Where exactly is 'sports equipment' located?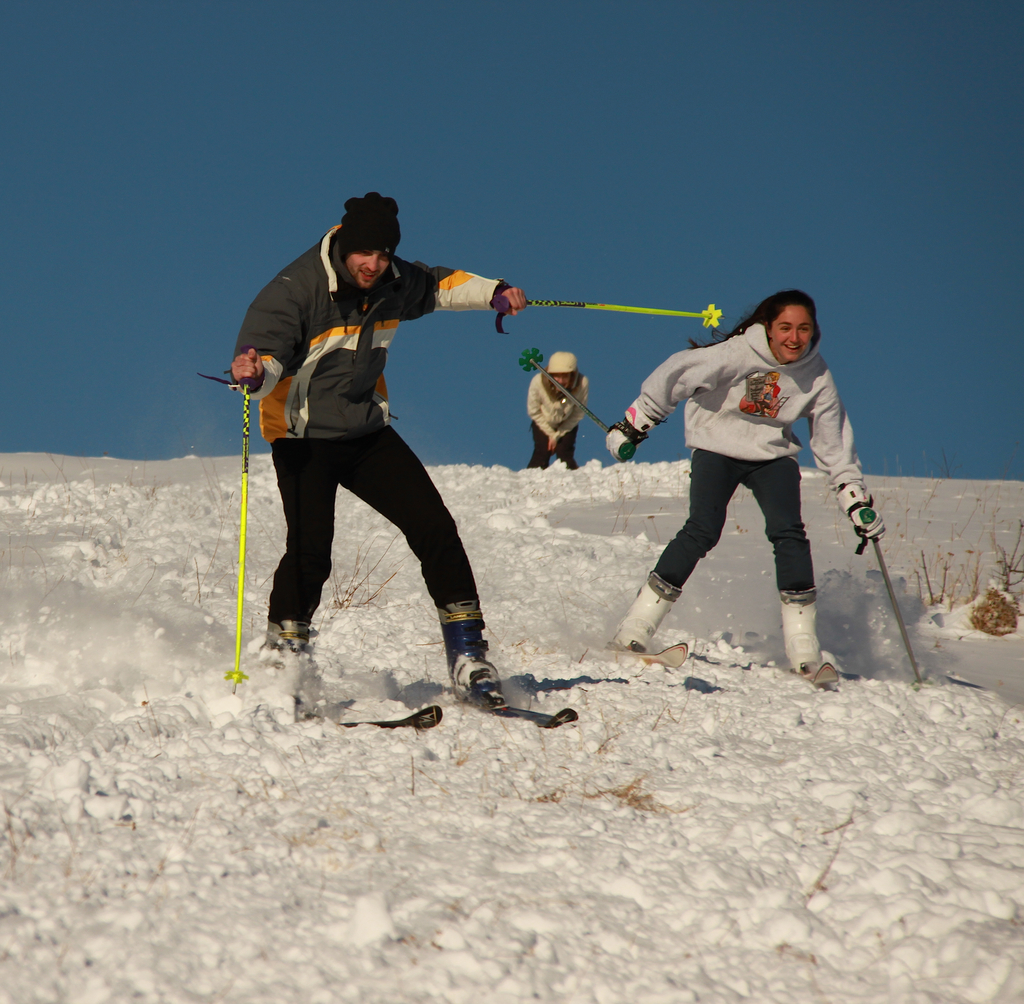
Its bounding box is [x1=520, y1=351, x2=631, y2=450].
